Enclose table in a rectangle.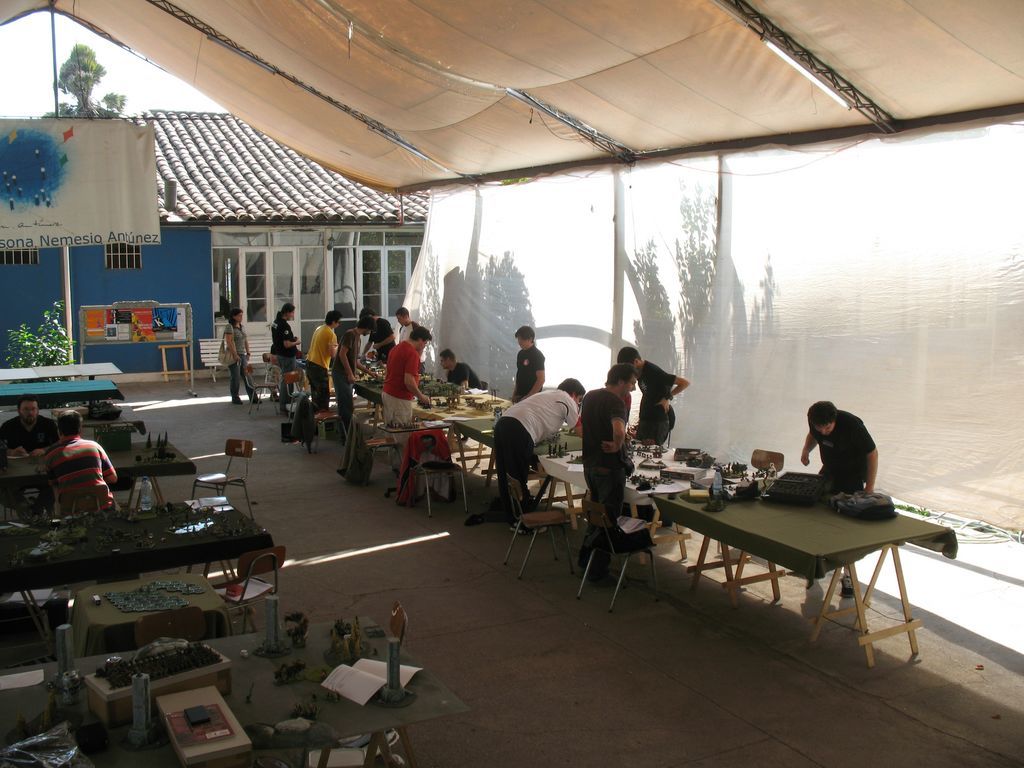
640,474,965,654.
